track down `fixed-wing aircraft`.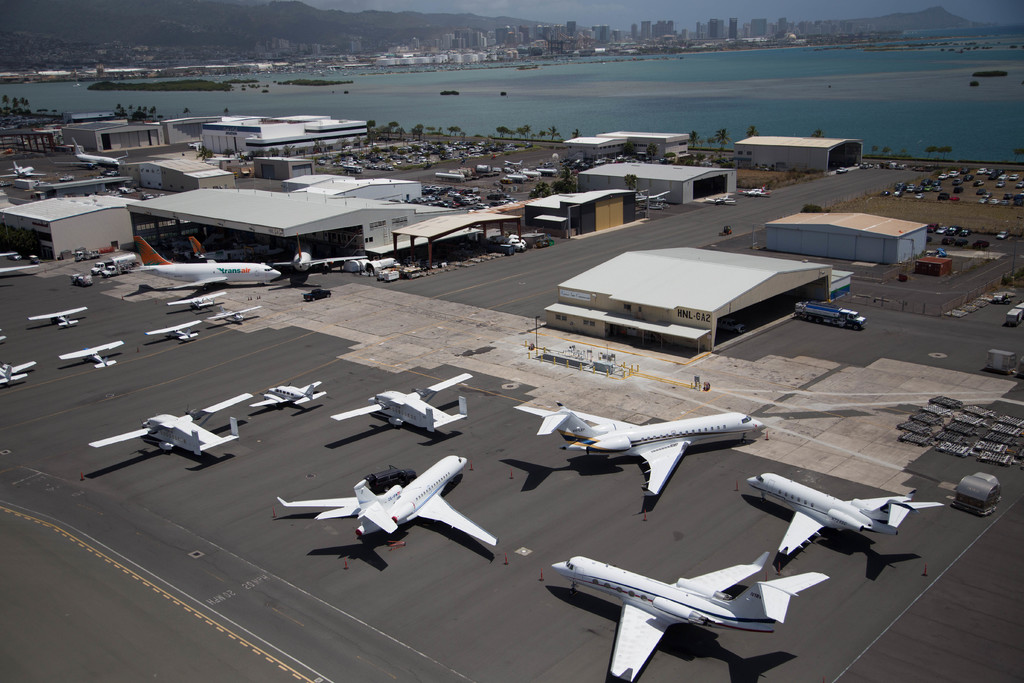
Tracked to left=7, top=160, right=46, bottom=181.
